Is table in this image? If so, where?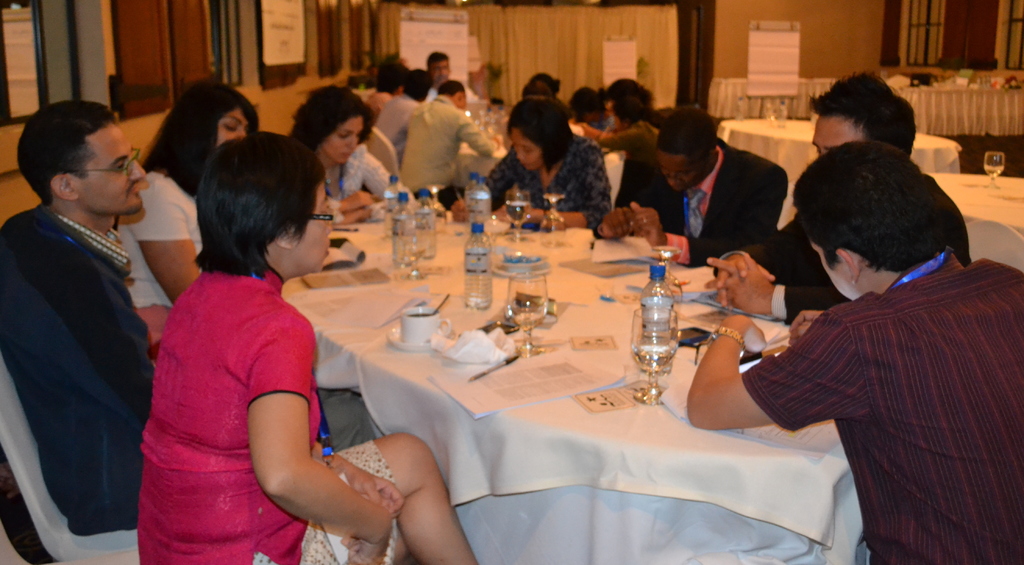
Yes, at 457:141:625:209.
